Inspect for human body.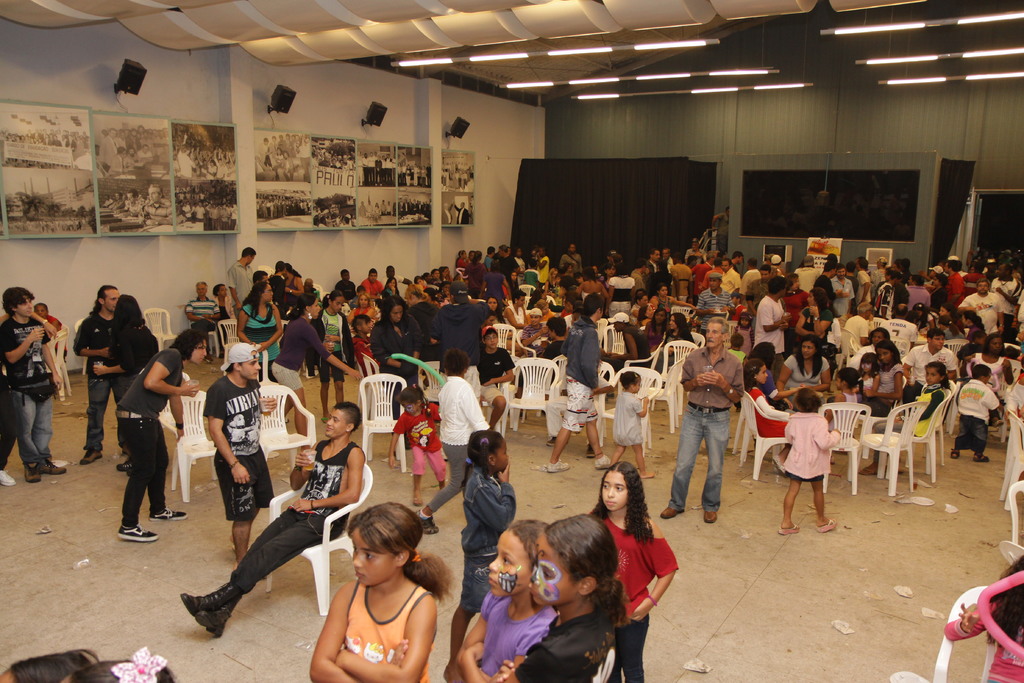
Inspection: box=[657, 352, 747, 520].
